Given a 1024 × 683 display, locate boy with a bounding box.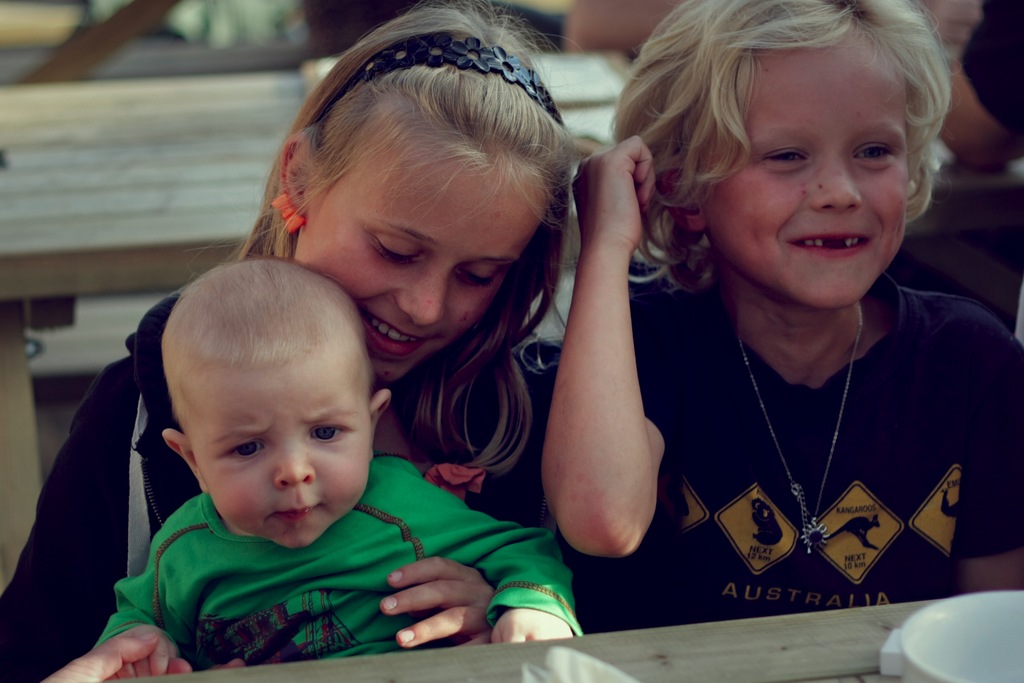
Located: pyautogui.locateOnScreen(97, 254, 585, 680).
